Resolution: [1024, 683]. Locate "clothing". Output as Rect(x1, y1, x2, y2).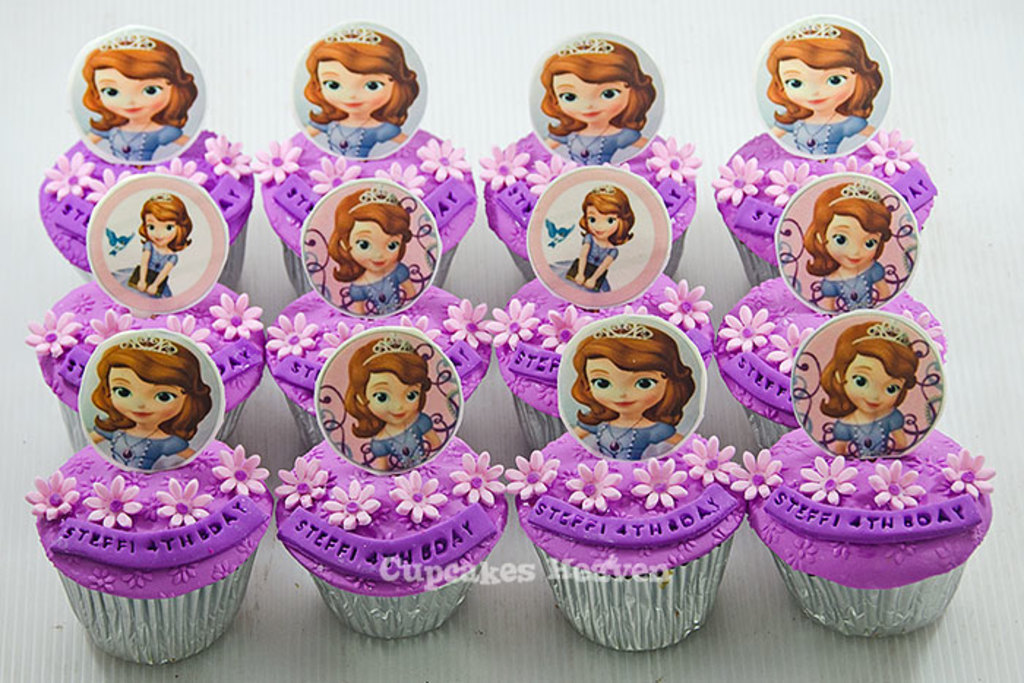
Rect(578, 420, 676, 459).
